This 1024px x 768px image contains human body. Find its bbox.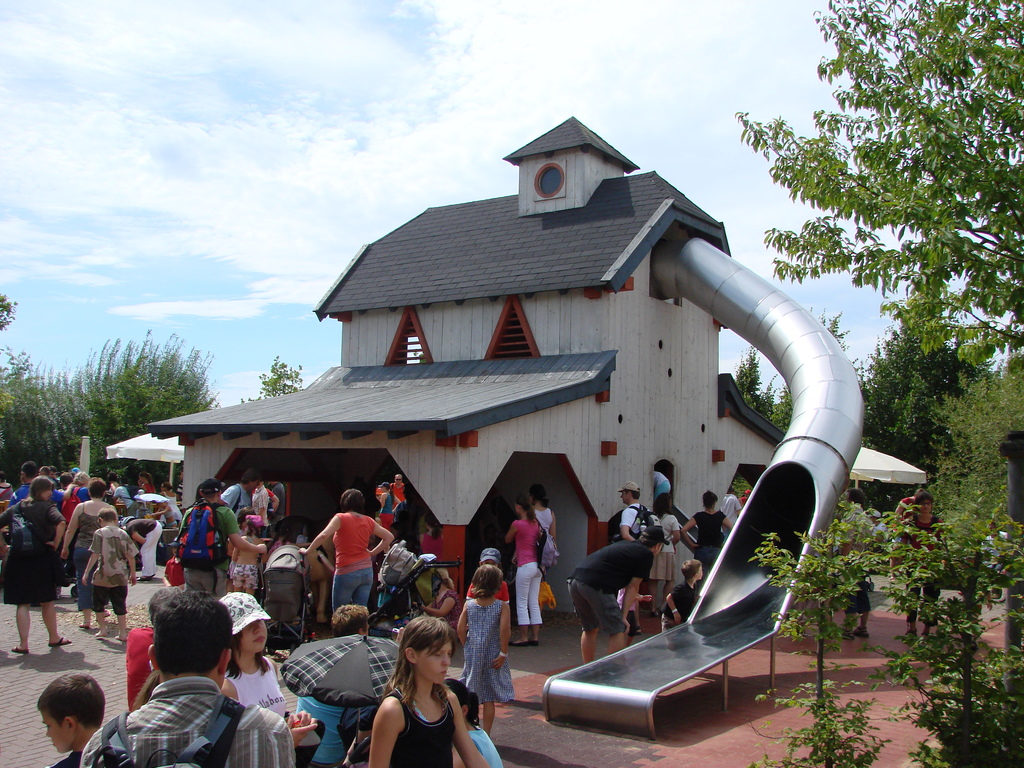
250/479/272/545.
